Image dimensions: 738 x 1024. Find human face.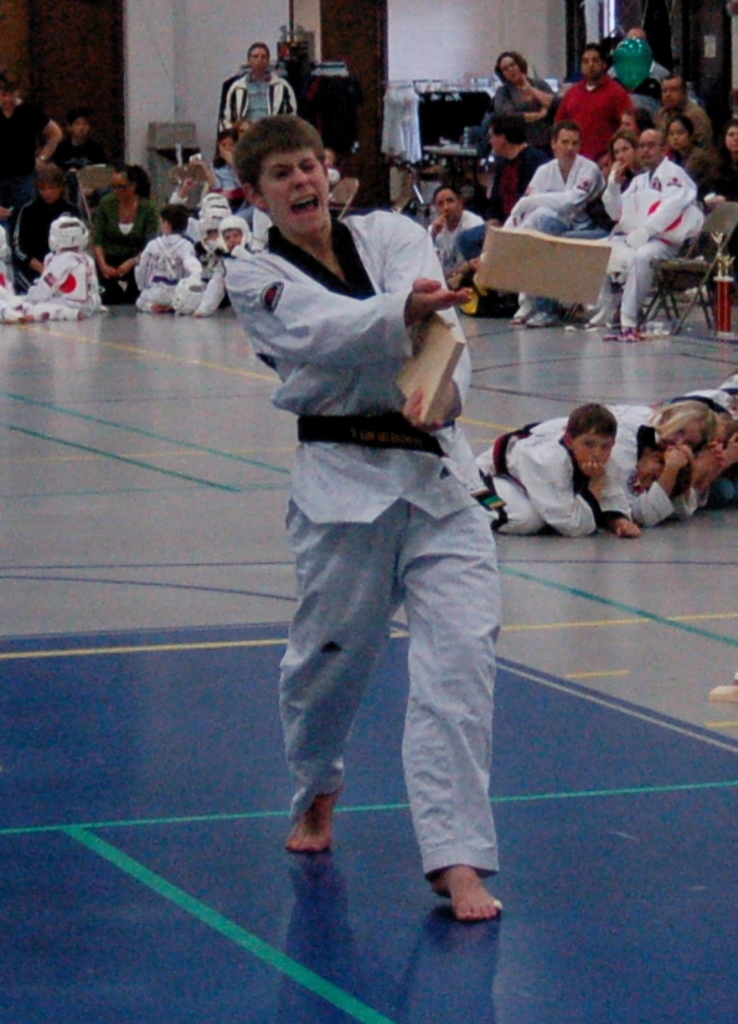
[left=584, top=53, right=609, bottom=74].
